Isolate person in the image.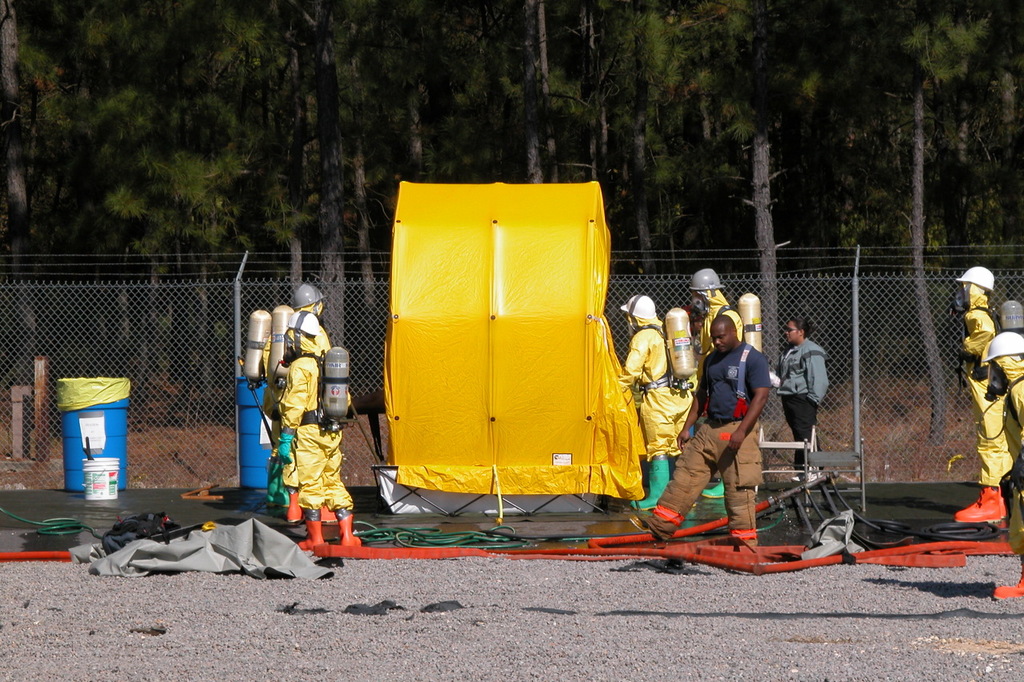
Isolated region: (left=690, top=267, right=749, bottom=422).
